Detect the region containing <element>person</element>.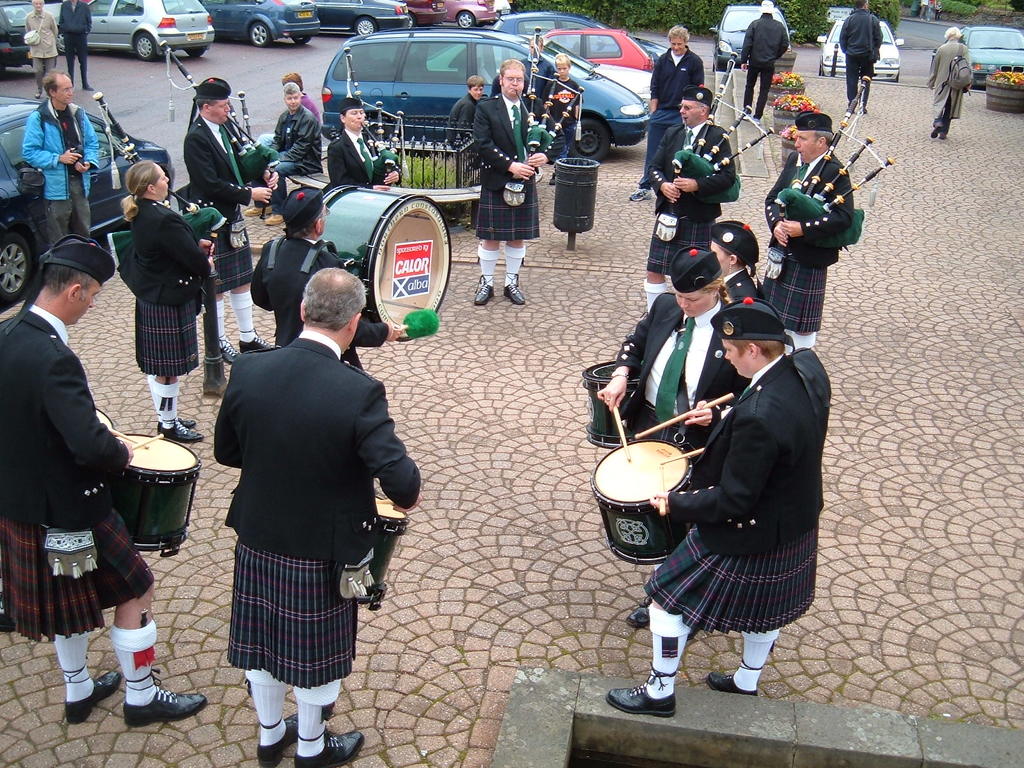
(left=204, top=284, right=415, bottom=767).
